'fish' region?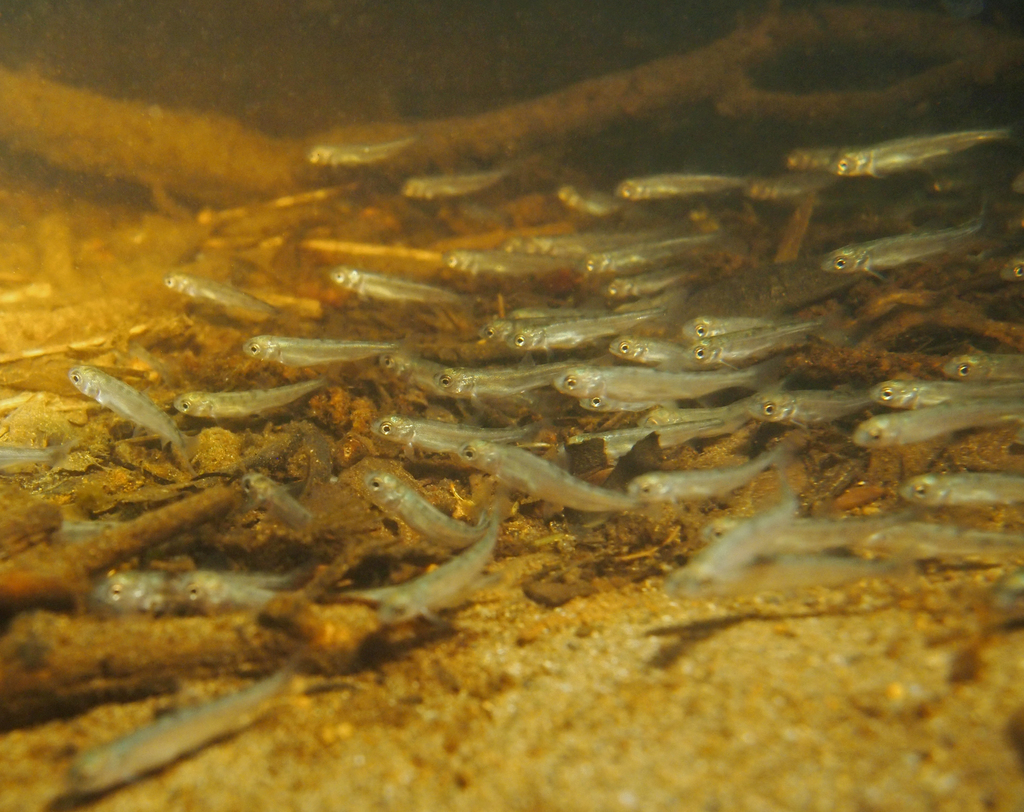
{"left": 904, "top": 475, "right": 1023, "bottom": 511}
